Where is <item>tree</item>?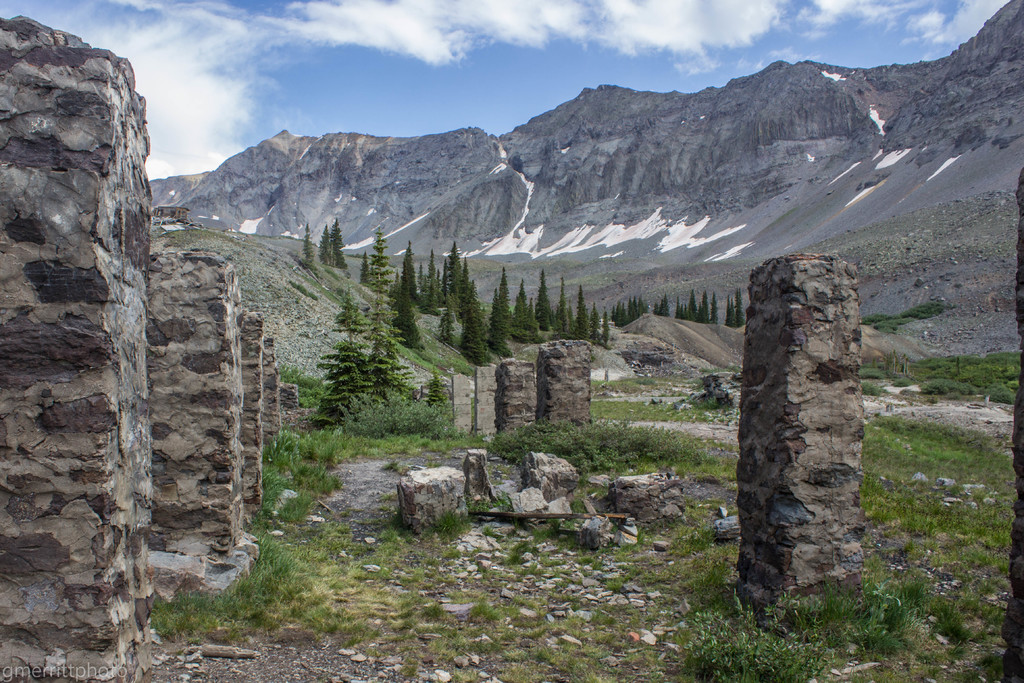
489,272,510,324.
